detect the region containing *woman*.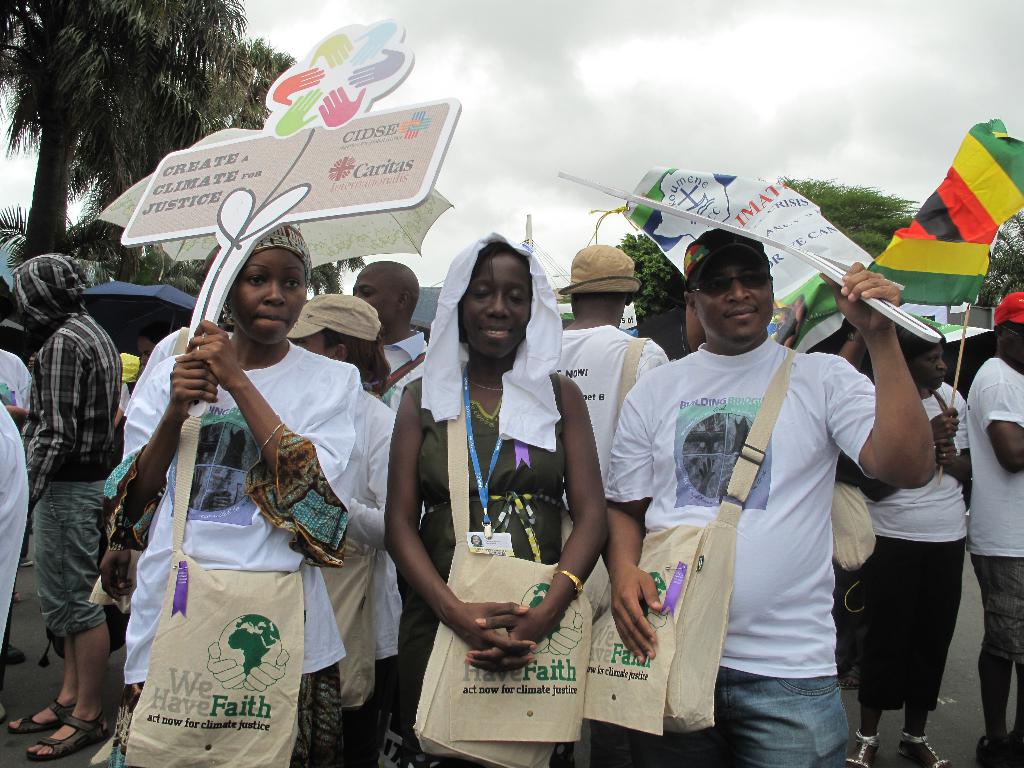
Rect(842, 324, 973, 767).
